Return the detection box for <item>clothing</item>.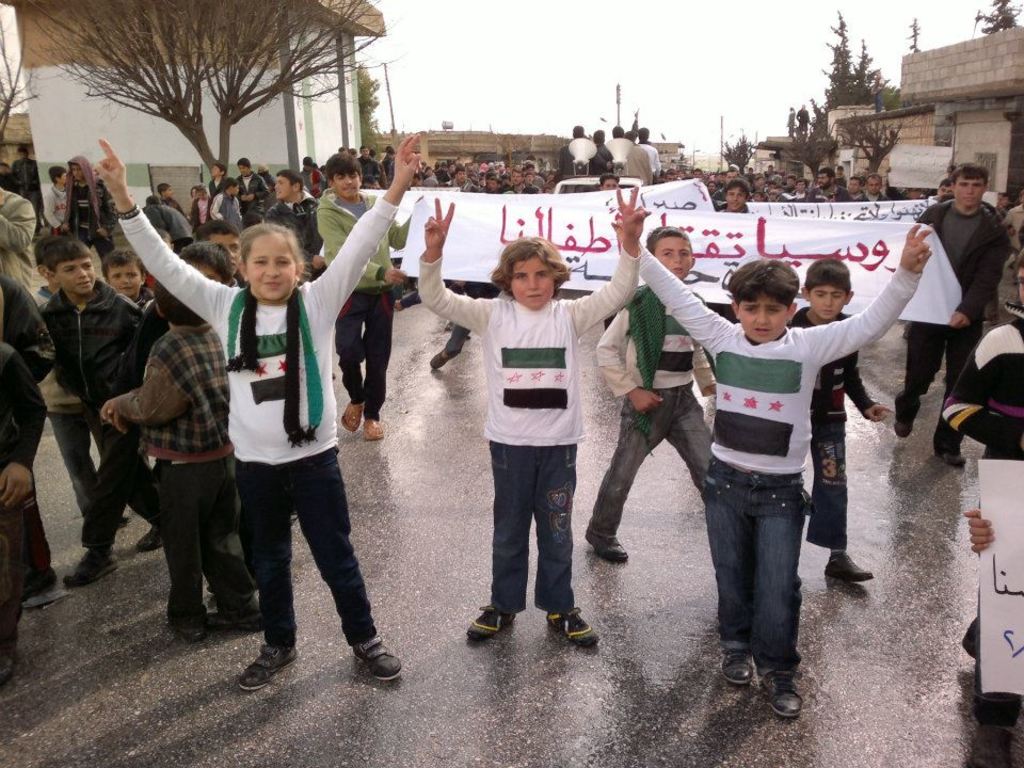
pyautogui.locateOnScreen(619, 138, 654, 181).
